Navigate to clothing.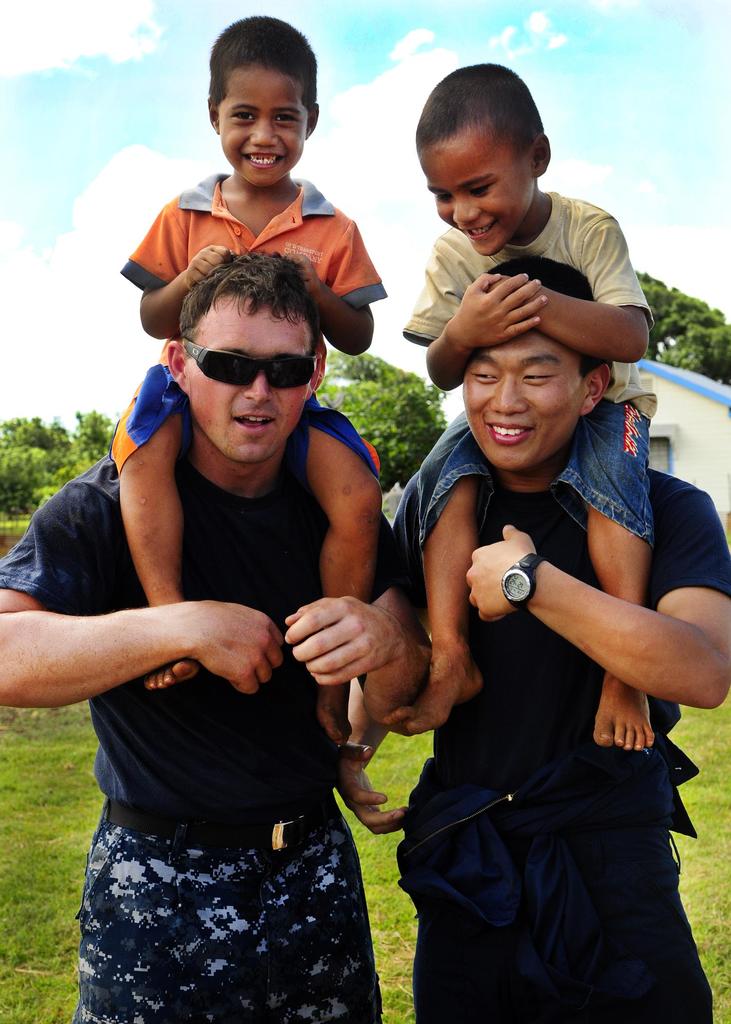
Navigation target: (x1=74, y1=821, x2=383, y2=1023).
